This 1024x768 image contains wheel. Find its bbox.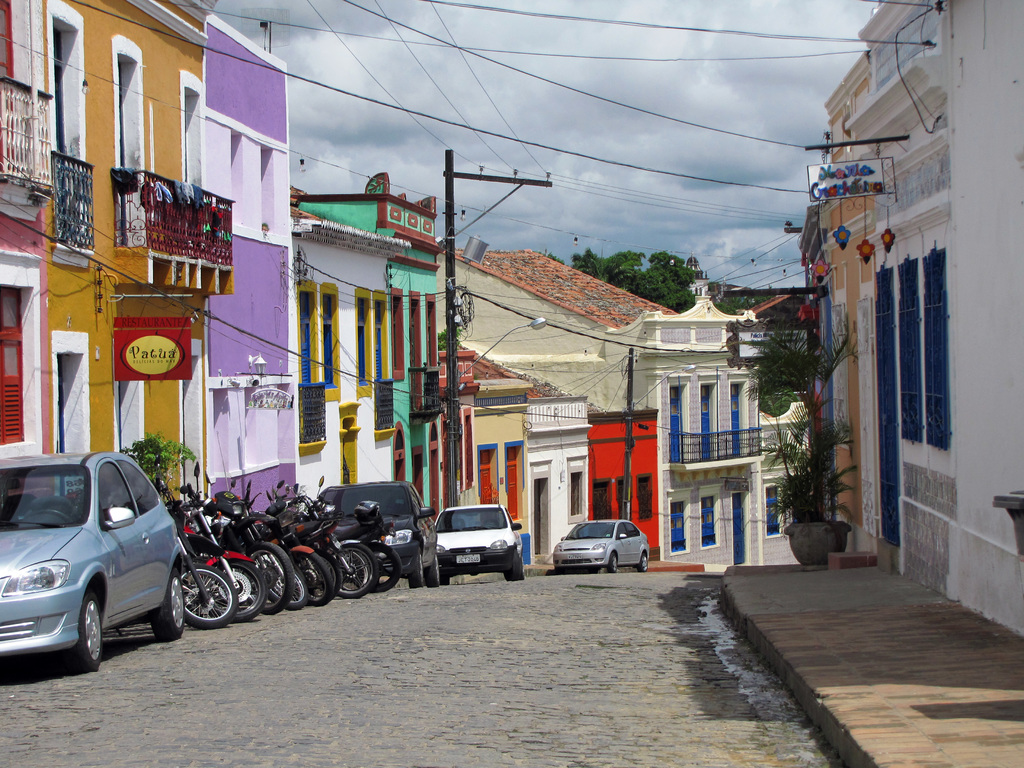
66, 590, 107, 675.
